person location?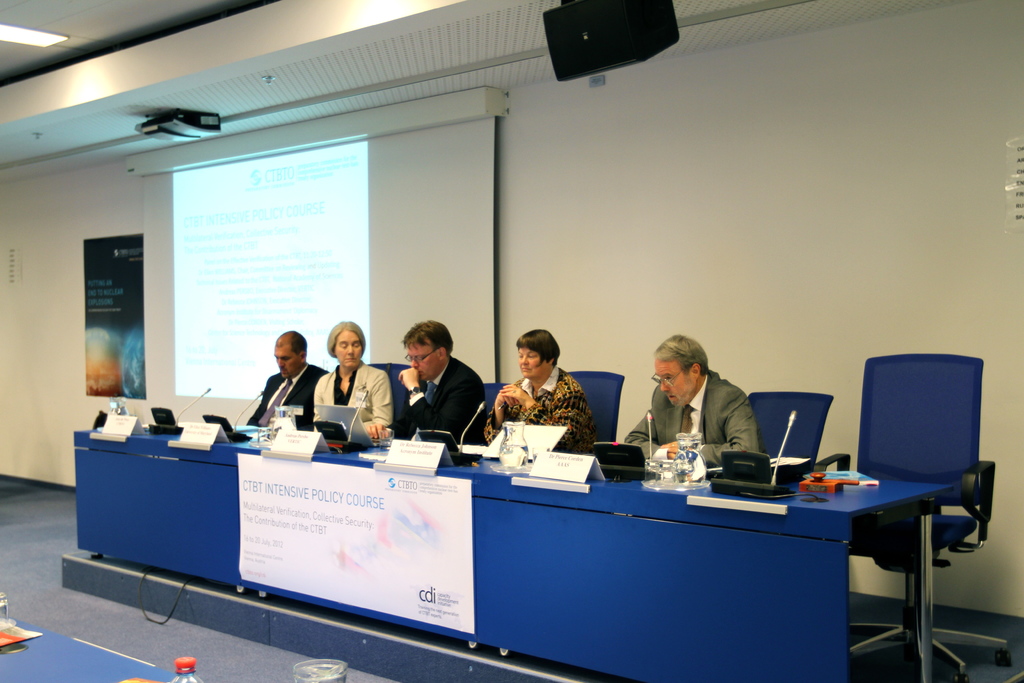
crop(476, 331, 598, 445)
